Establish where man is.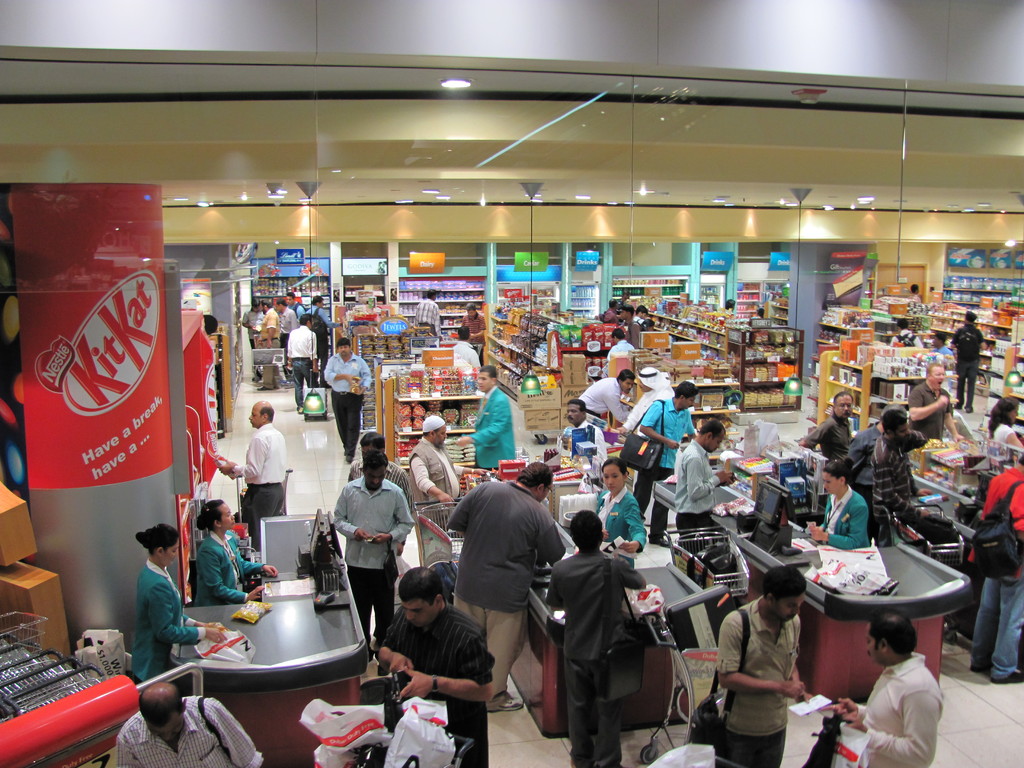
Established at 614,363,676,527.
